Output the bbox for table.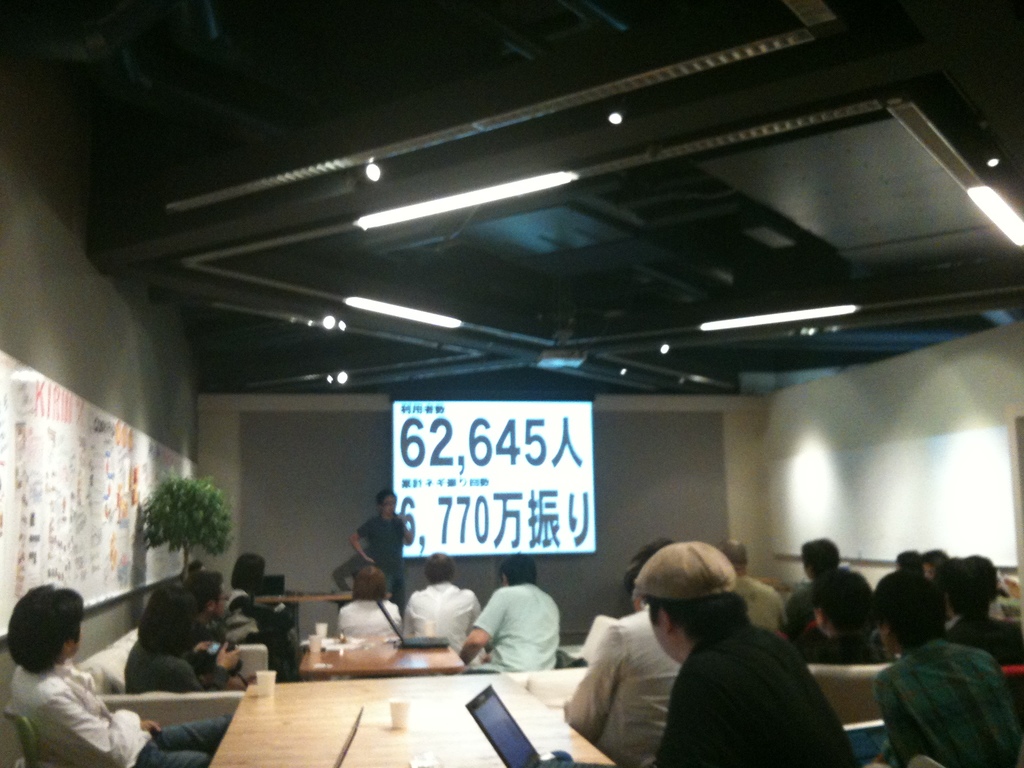
250, 584, 397, 662.
